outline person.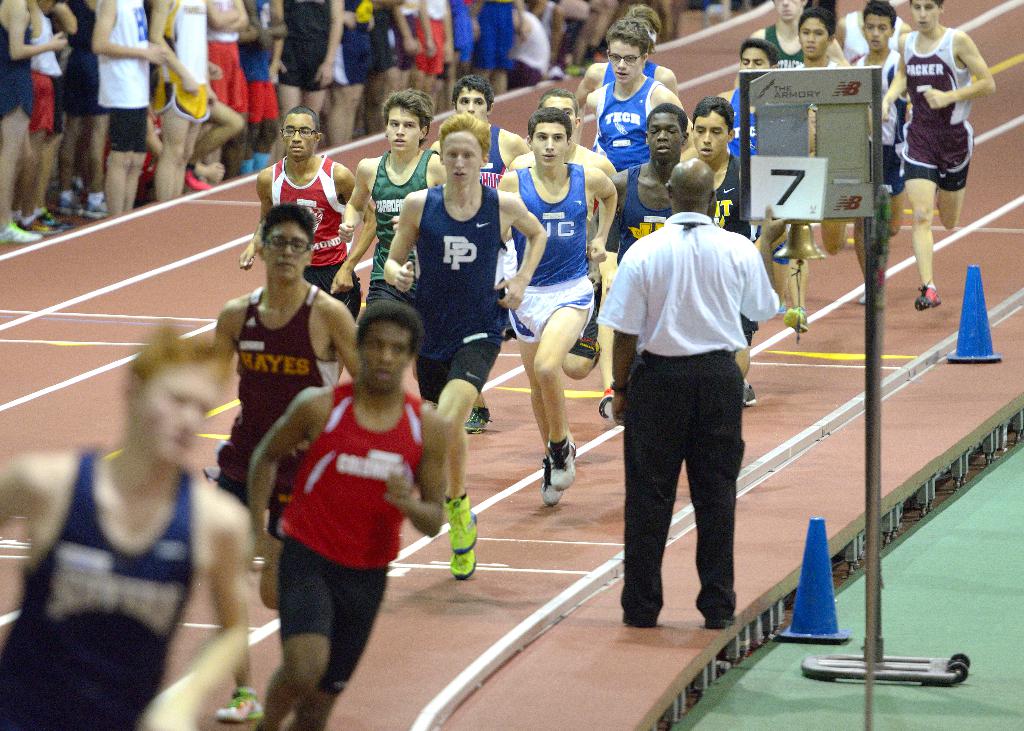
Outline: 729, 40, 783, 207.
